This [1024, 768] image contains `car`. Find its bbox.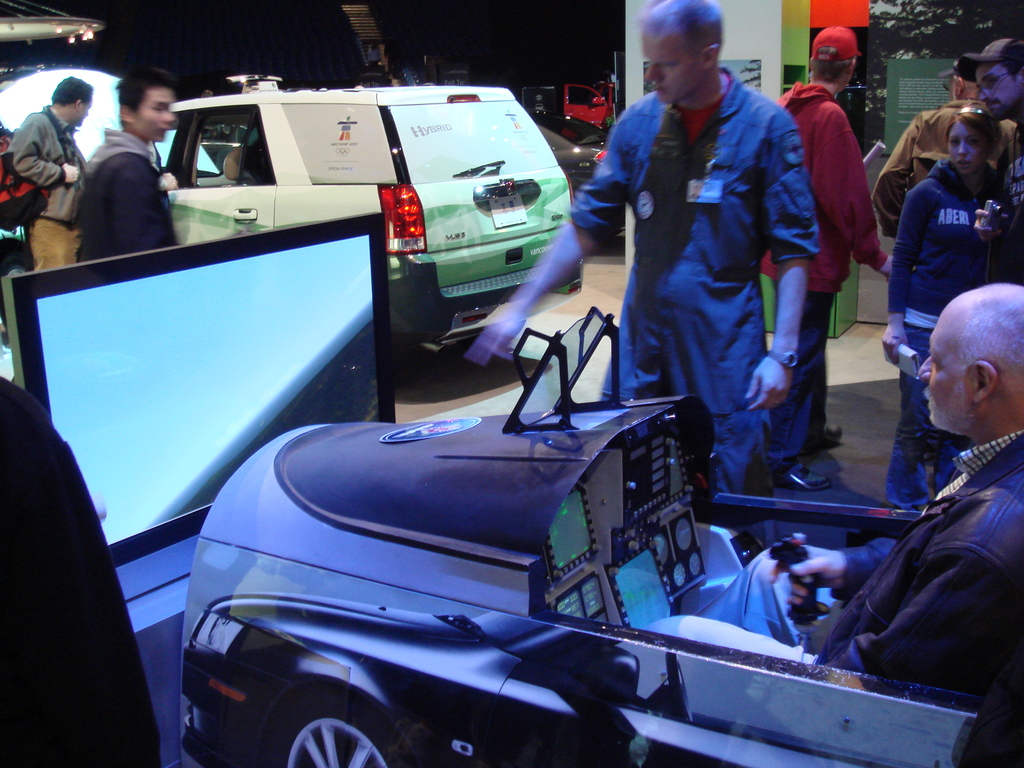
<box>1,78,559,341</box>.
